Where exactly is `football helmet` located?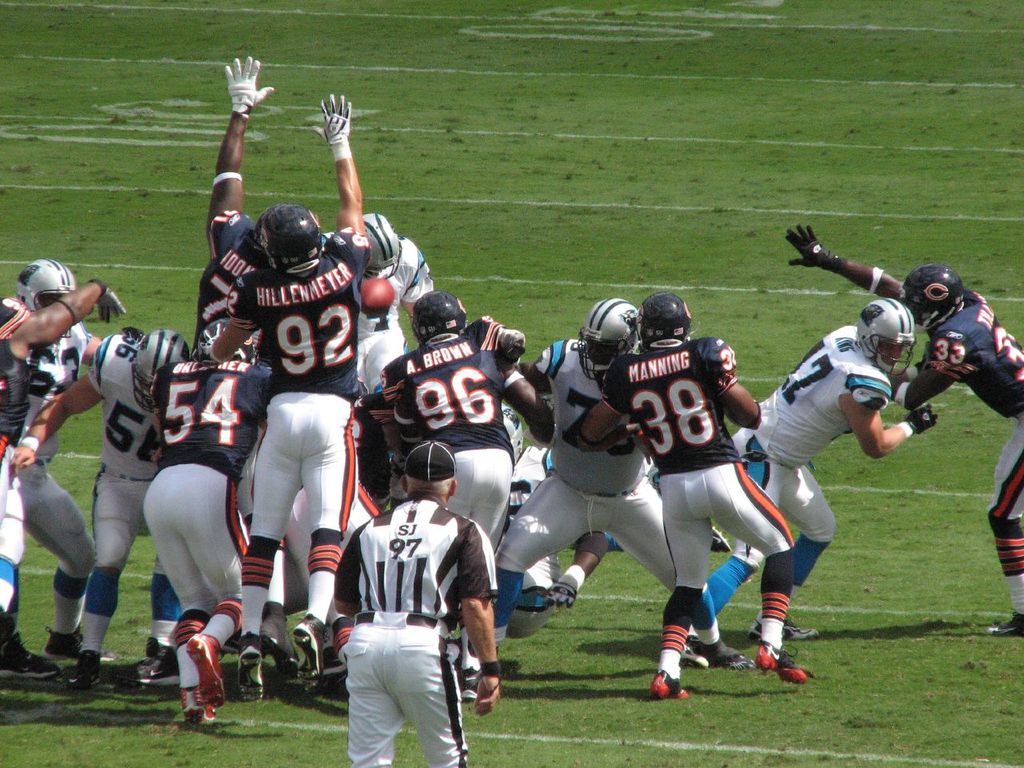
Its bounding box is crop(902, 262, 964, 326).
